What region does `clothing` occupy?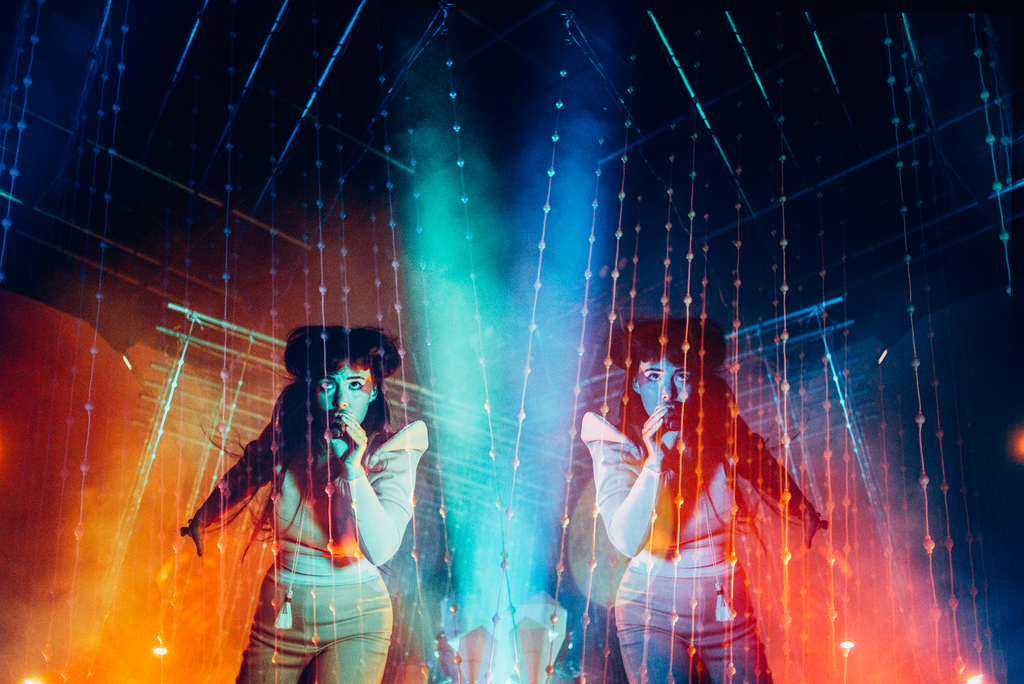
l=245, t=421, r=441, b=683.
